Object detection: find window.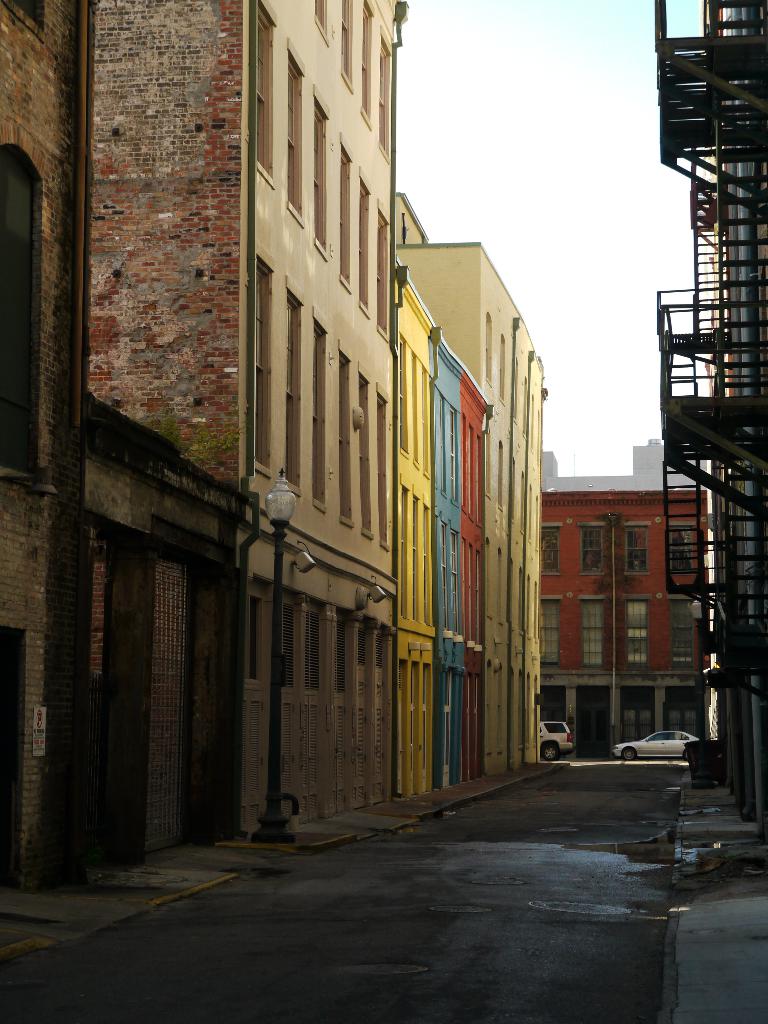
(left=623, top=525, right=646, bottom=574).
